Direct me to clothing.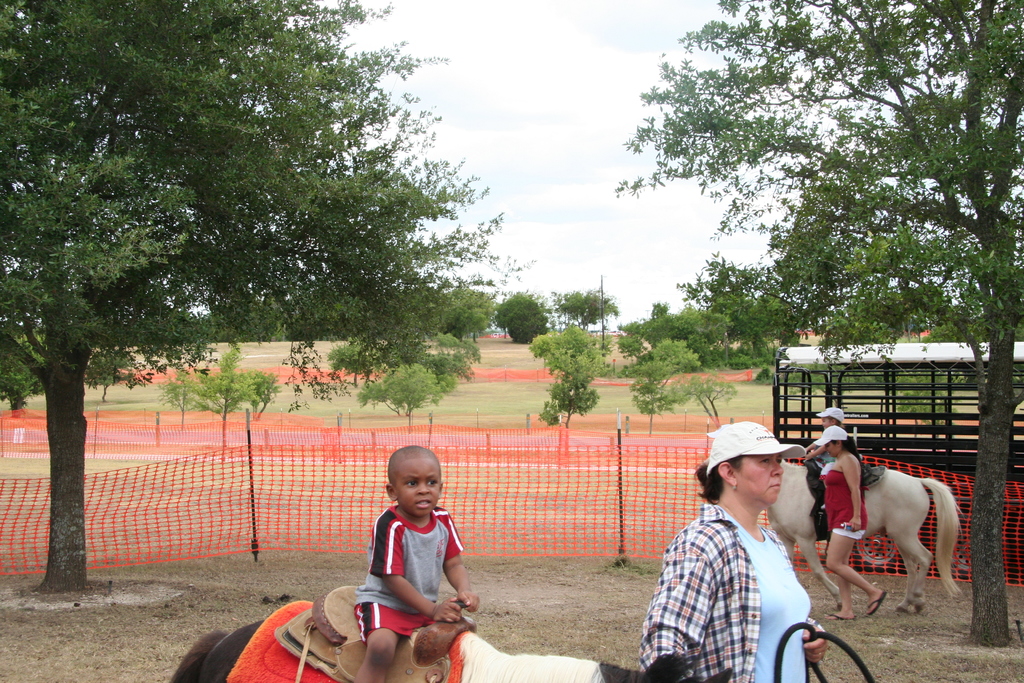
Direction: <bbox>358, 507, 499, 658</bbox>.
